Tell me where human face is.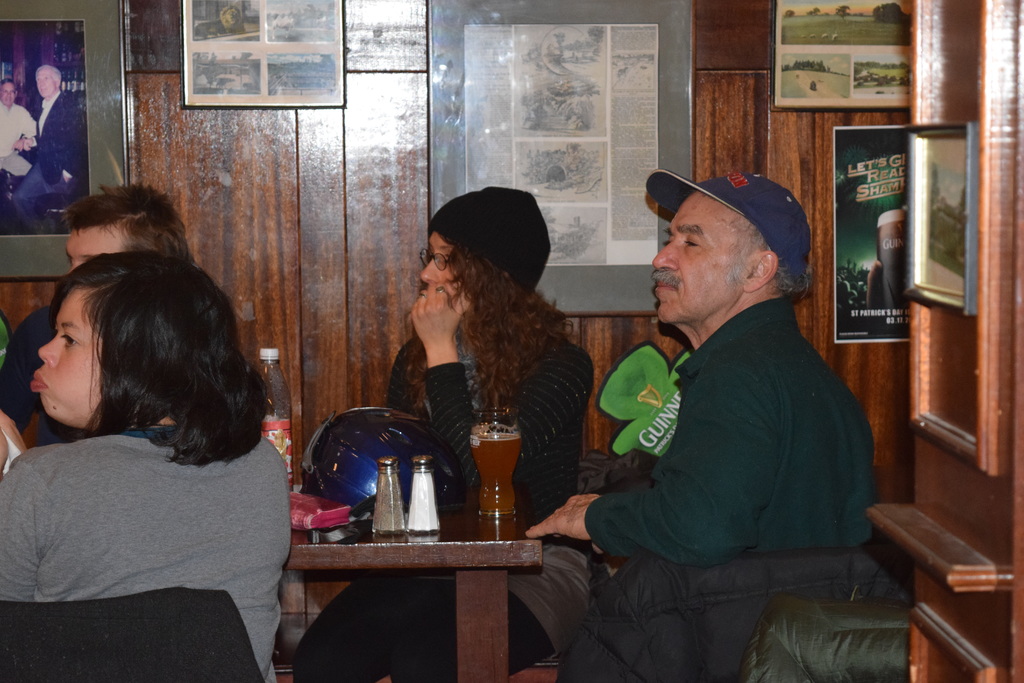
human face is at left=653, top=190, right=751, bottom=327.
